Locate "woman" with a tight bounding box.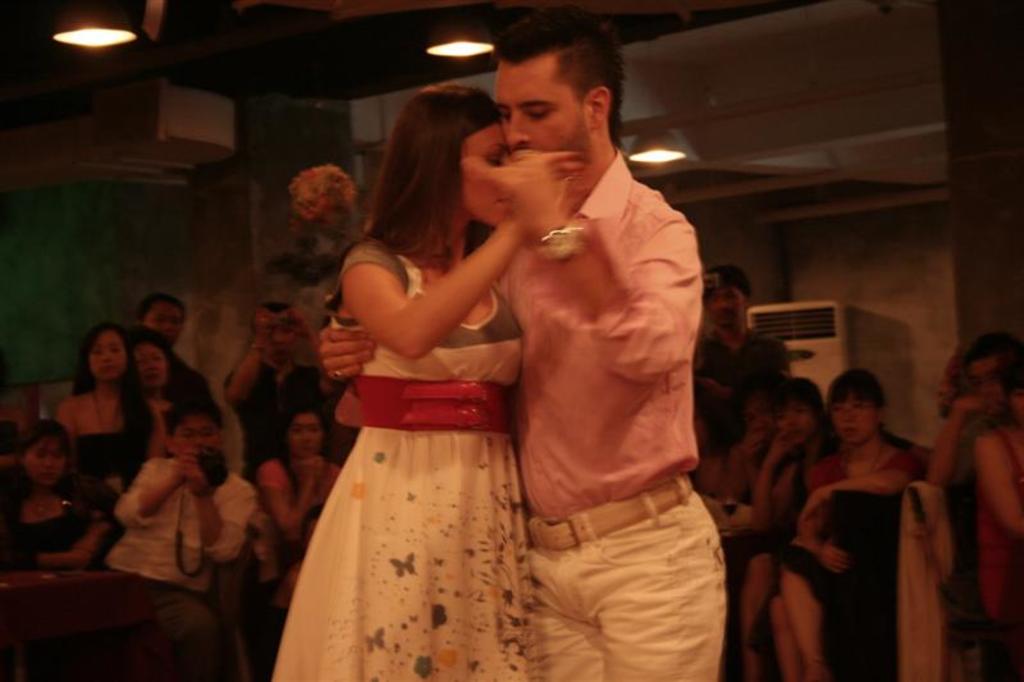
[x1=55, y1=320, x2=154, y2=494].
